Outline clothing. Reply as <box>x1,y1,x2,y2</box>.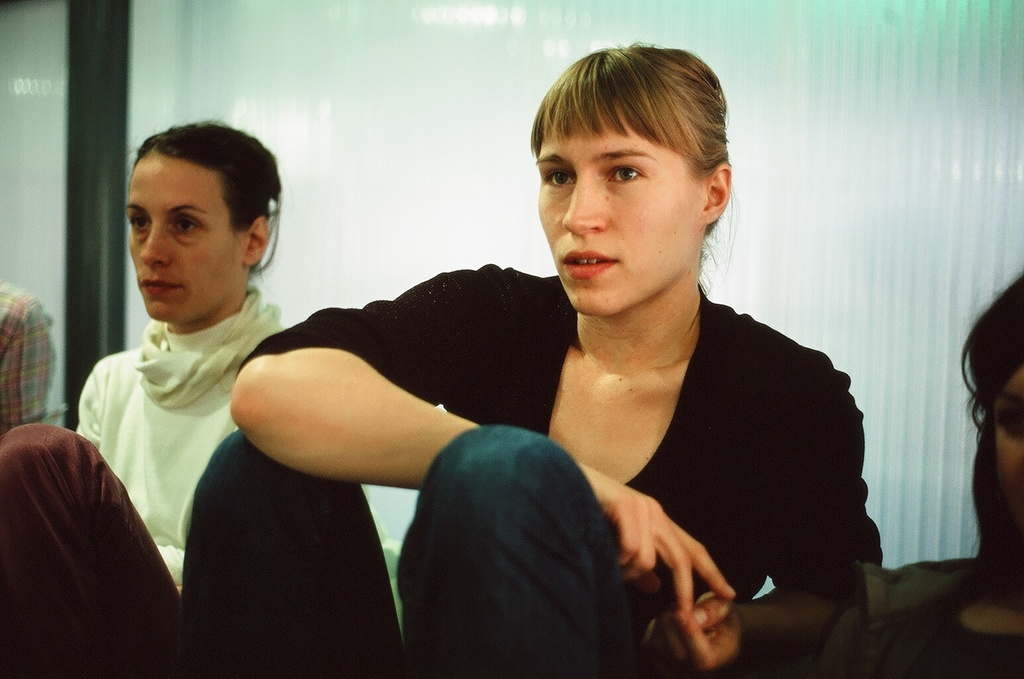
<box>173,261,881,678</box>.
